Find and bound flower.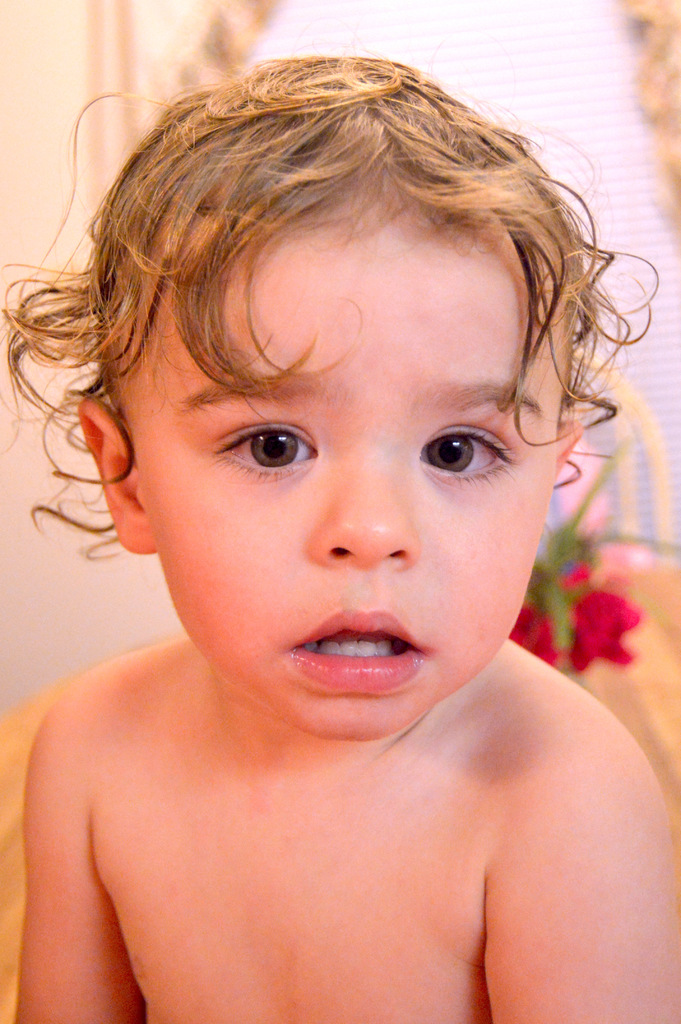
Bound: <box>507,596,571,673</box>.
